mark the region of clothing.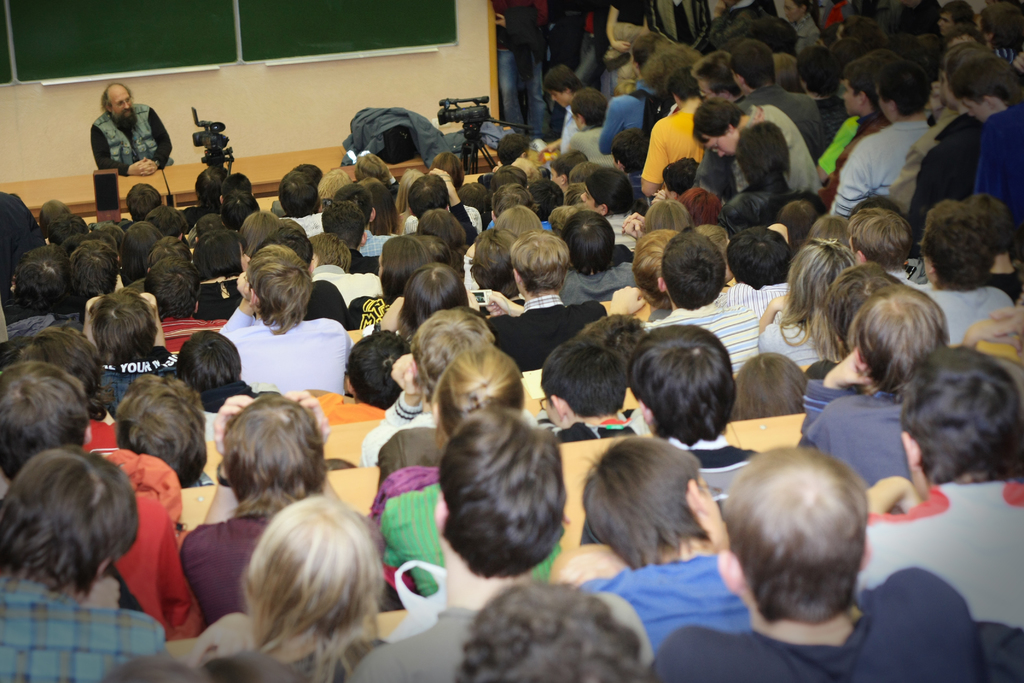
Region: box(713, 281, 792, 314).
